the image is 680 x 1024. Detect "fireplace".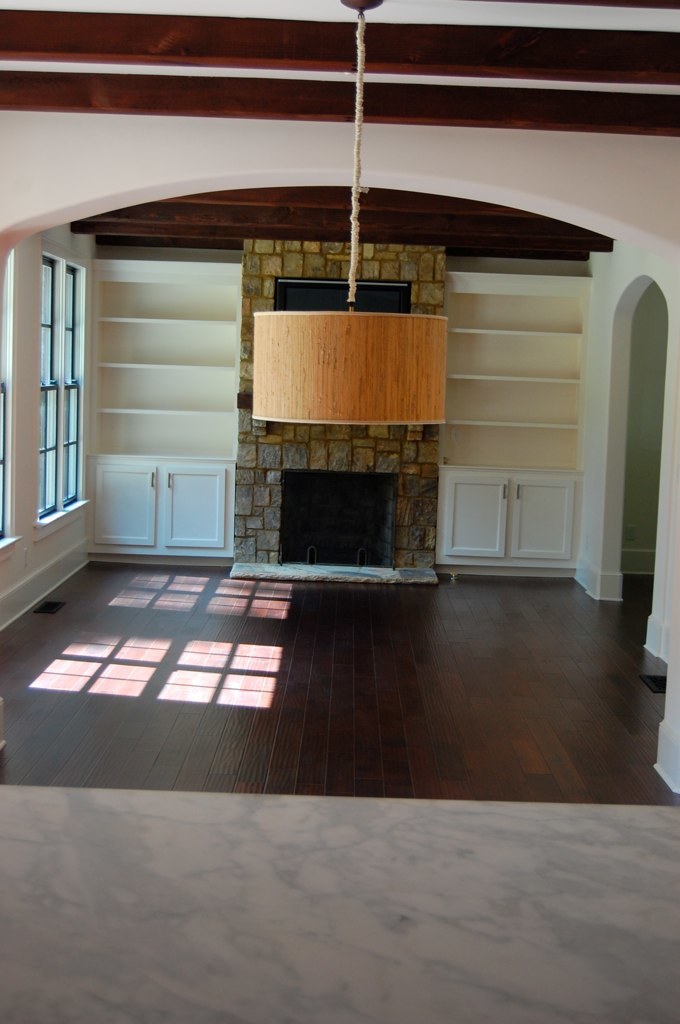
Detection: box=[278, 470, 397, 568].
